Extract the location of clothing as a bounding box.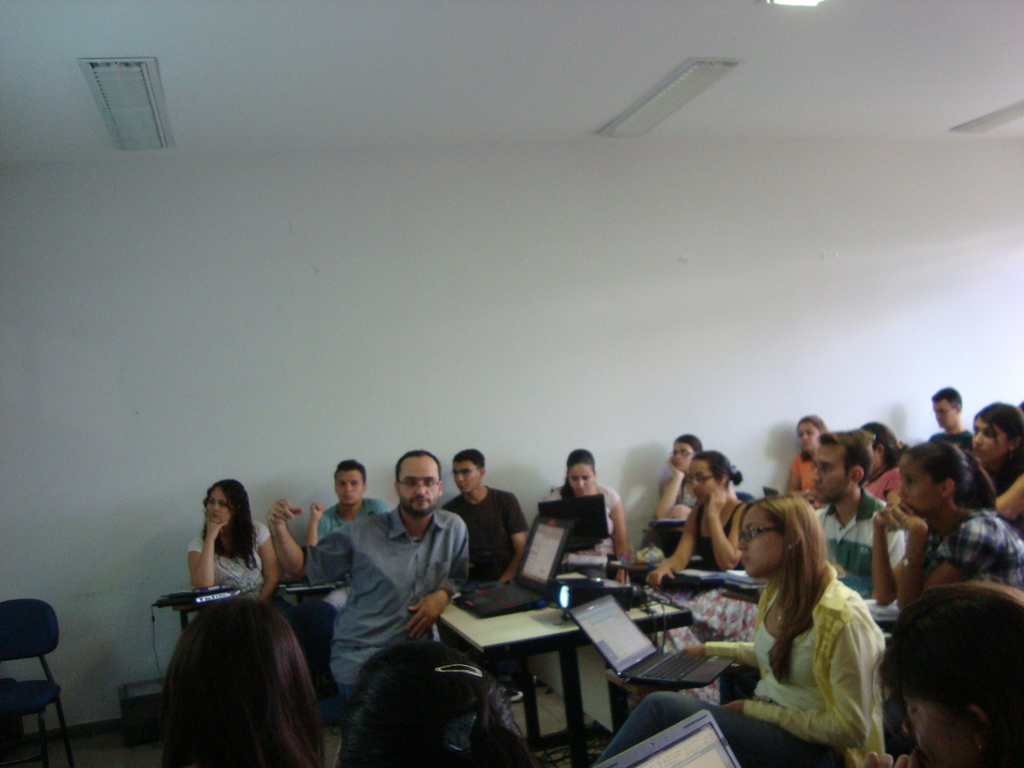
303, 501, 469, 709.
